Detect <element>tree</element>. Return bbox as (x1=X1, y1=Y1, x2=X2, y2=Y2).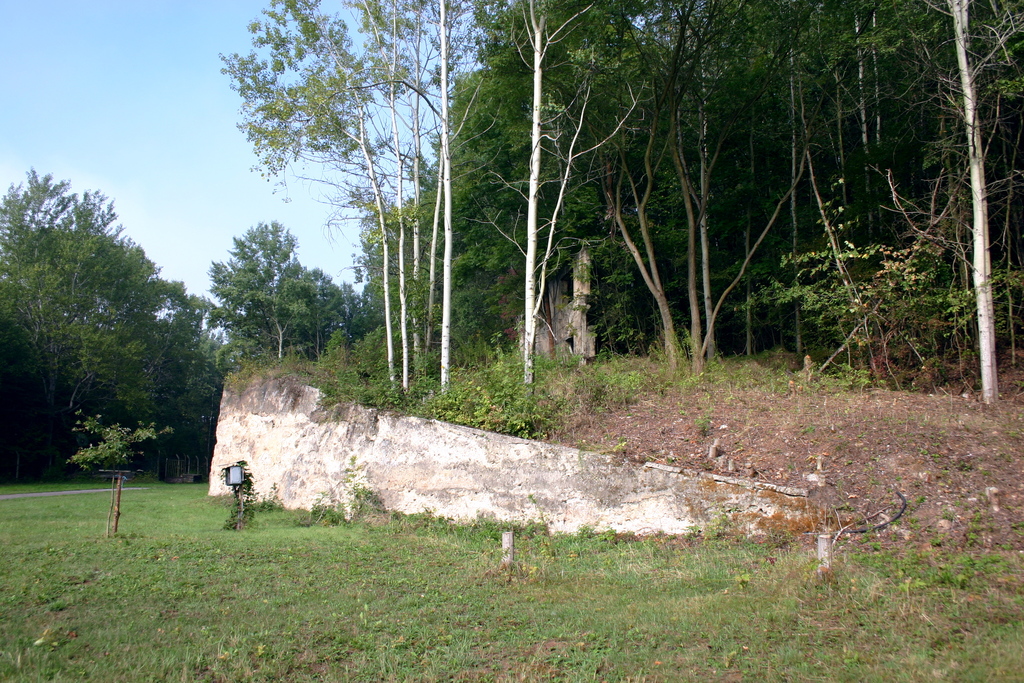
(x1=0, y1=163, x2=236, y2=483).
